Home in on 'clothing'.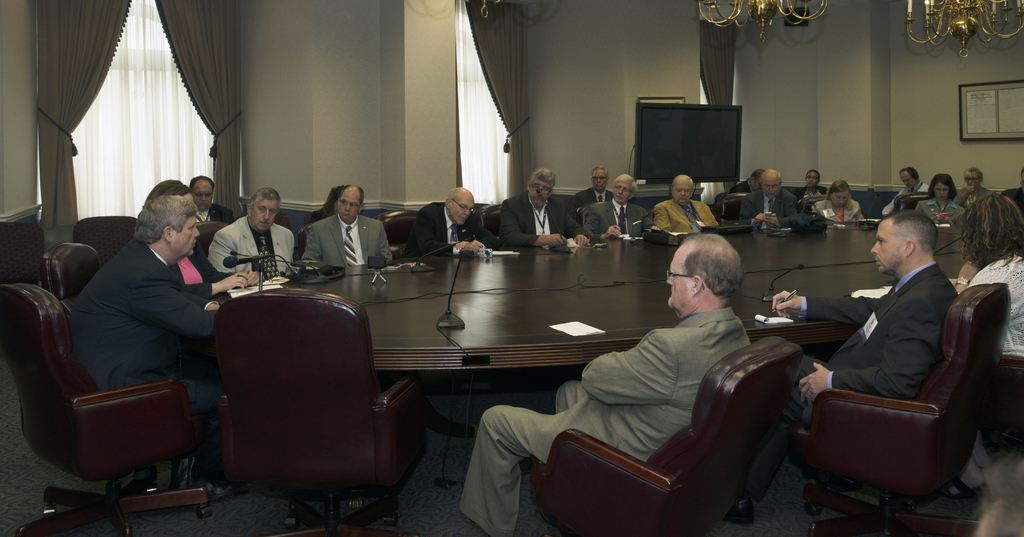
Homed in at left=495, top=191, right=579, bottom=249.
